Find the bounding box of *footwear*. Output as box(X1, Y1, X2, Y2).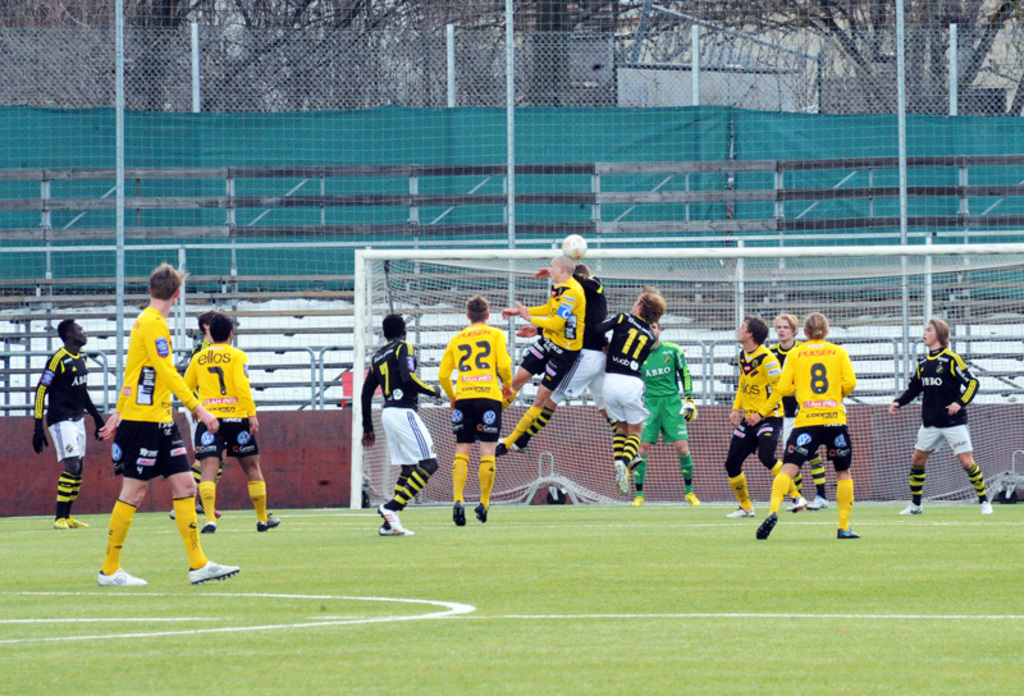
box(451, 502, 465, 523).
